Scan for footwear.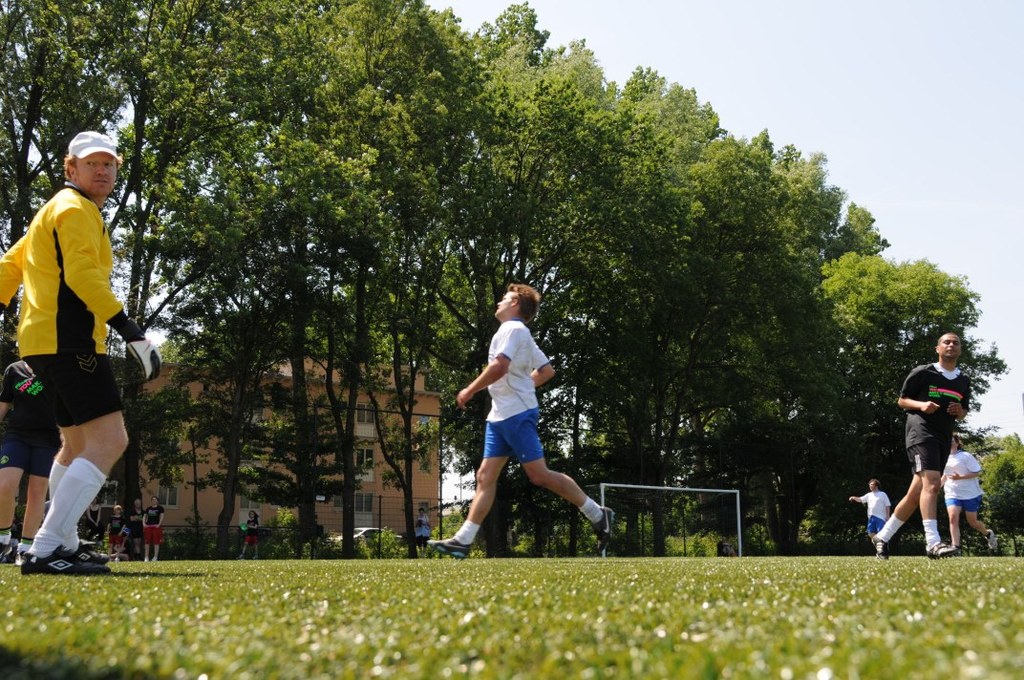
Scan result: x1=0, y1=544, x2=17, y2=571.
